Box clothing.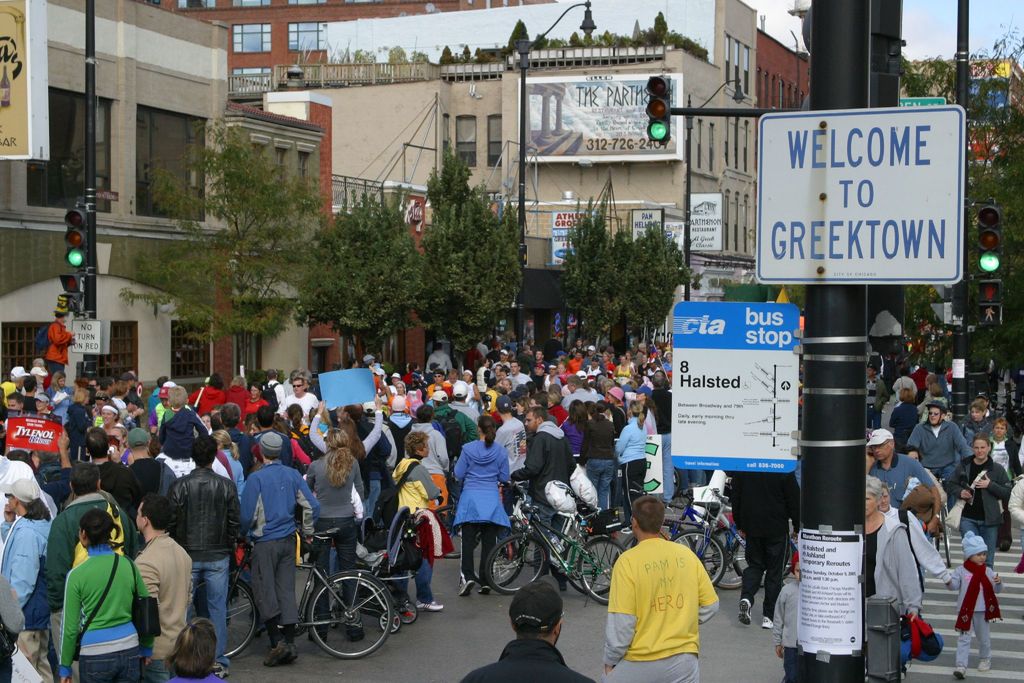
x1=138 y1=536 x2=188 y2=660.
